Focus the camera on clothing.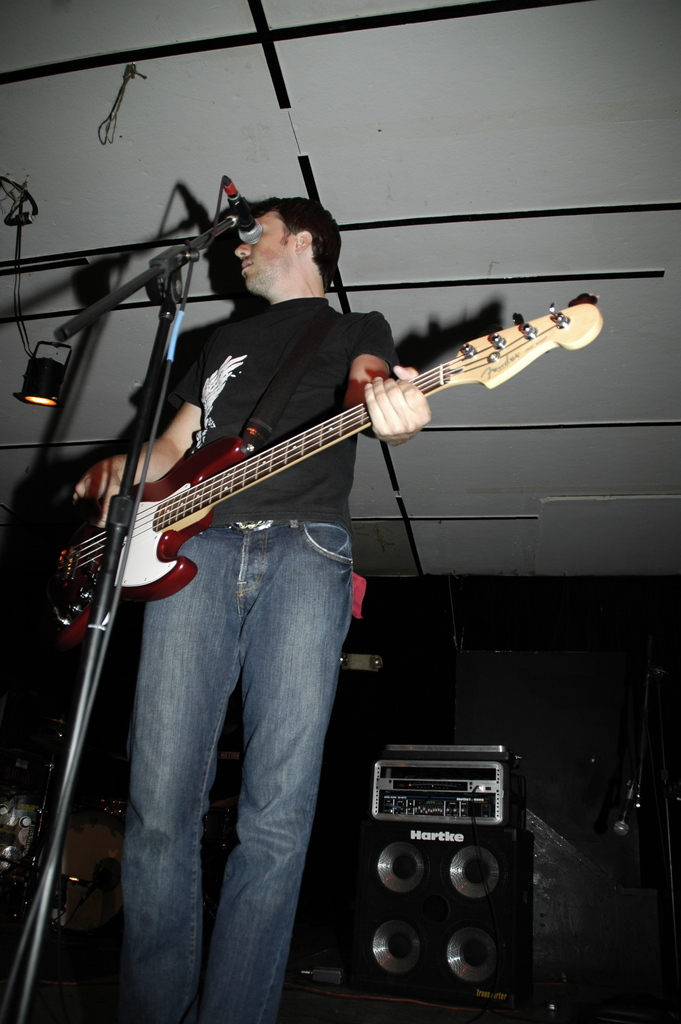
Focus region: bbox=(135, 508, 353, 1016).
